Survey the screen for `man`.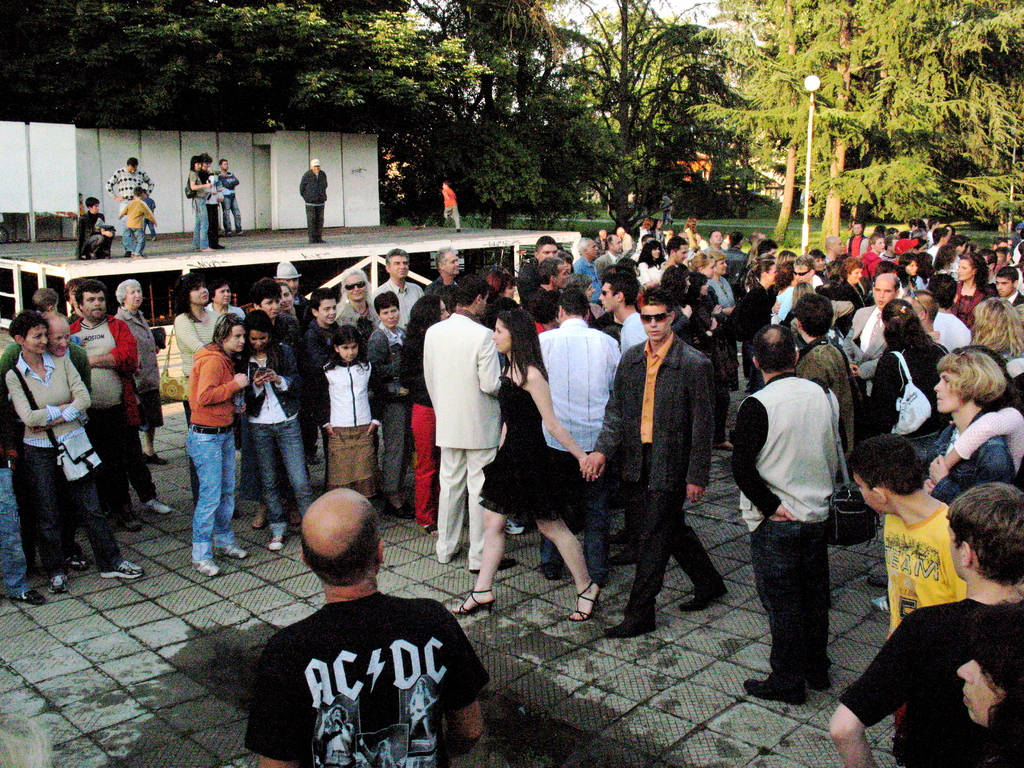
Survey found: (842, 435, 984, 728).
